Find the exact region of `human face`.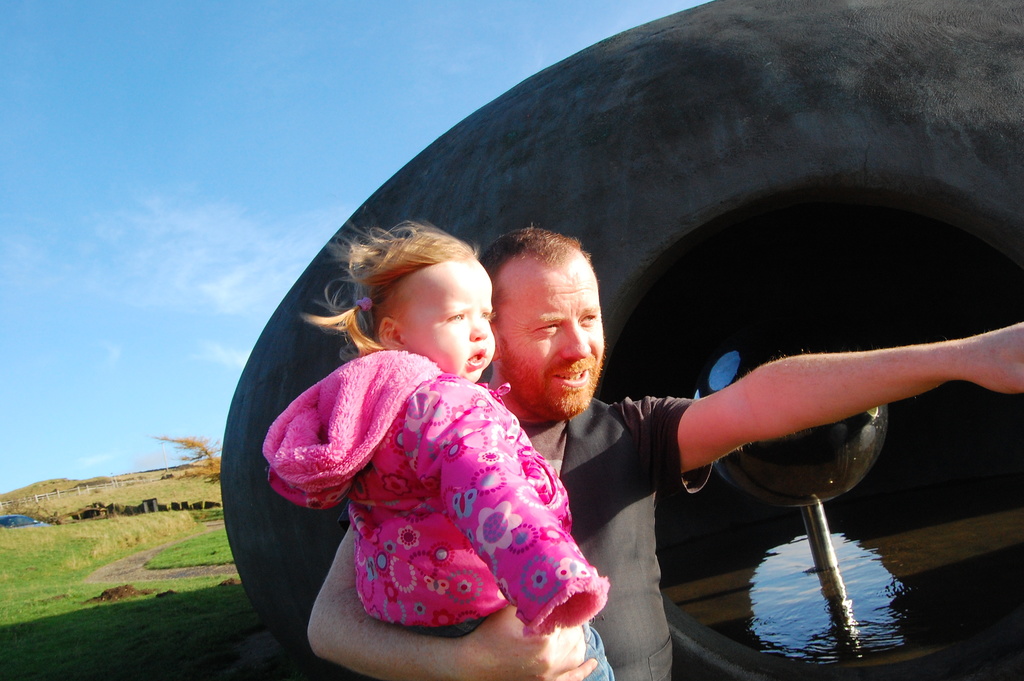
Exact region: [491,258,609,418].
